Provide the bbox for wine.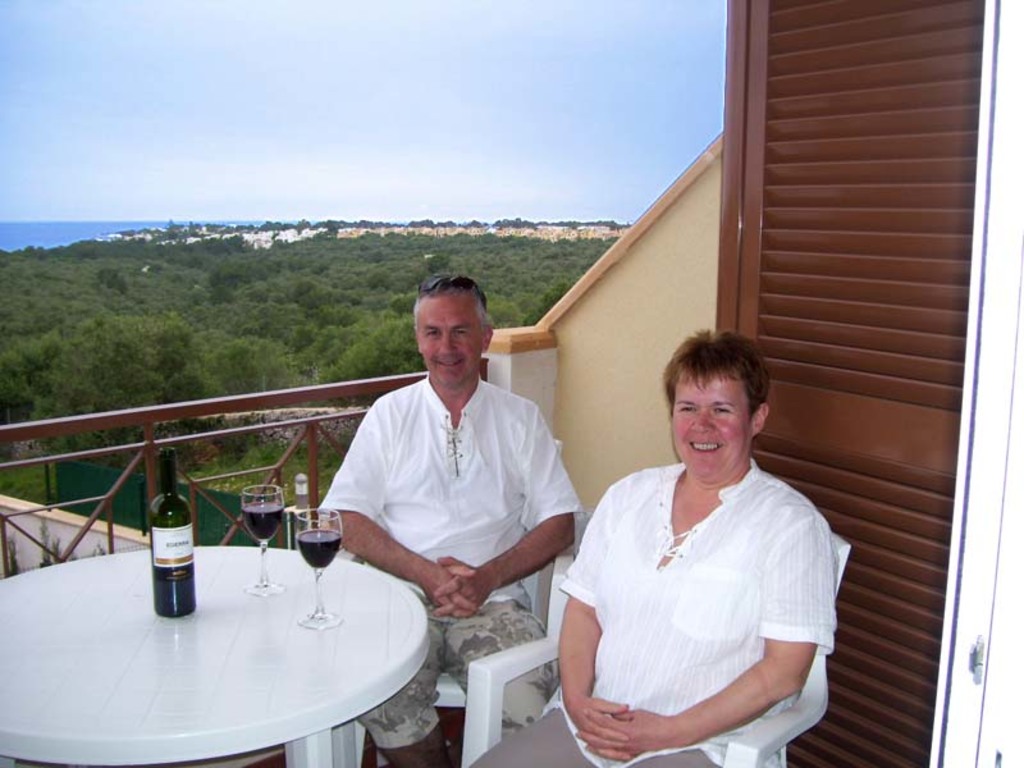
298 530 340 566.
